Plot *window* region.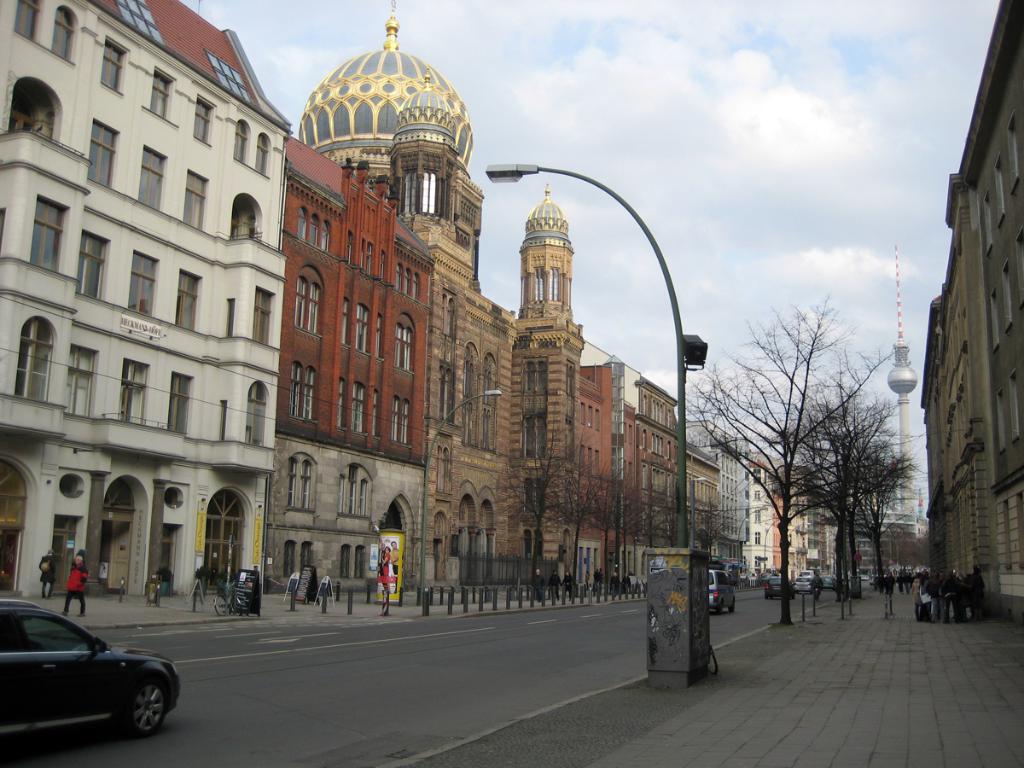
Plotted at x1=174 y1=268 x2=207 y2=329.
